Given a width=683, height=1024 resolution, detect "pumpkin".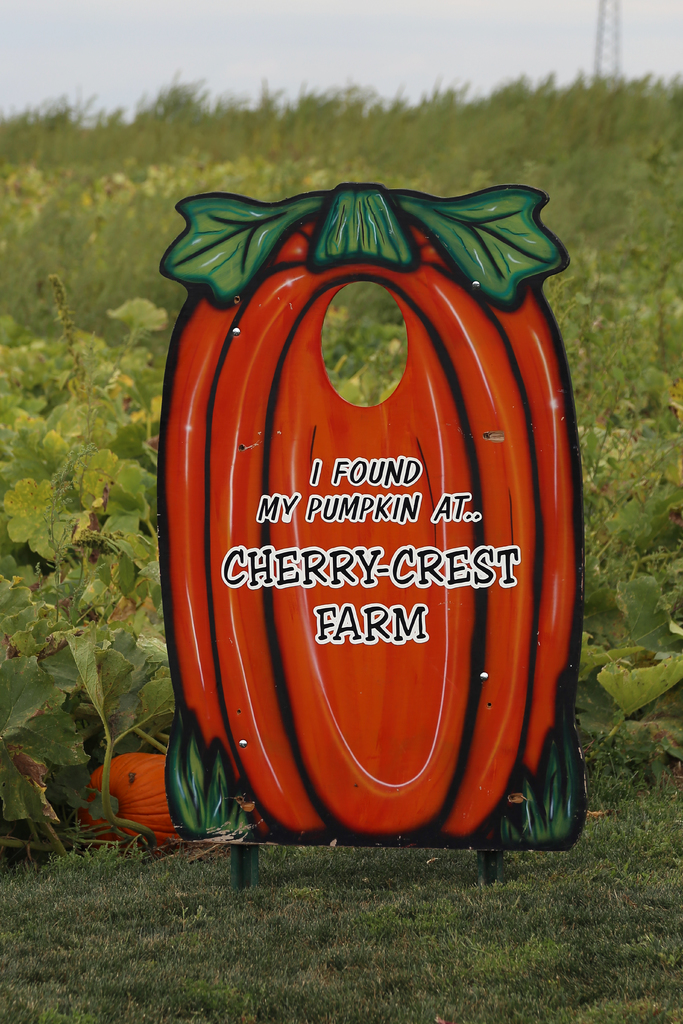
locate(87, 750, 174, 838).
